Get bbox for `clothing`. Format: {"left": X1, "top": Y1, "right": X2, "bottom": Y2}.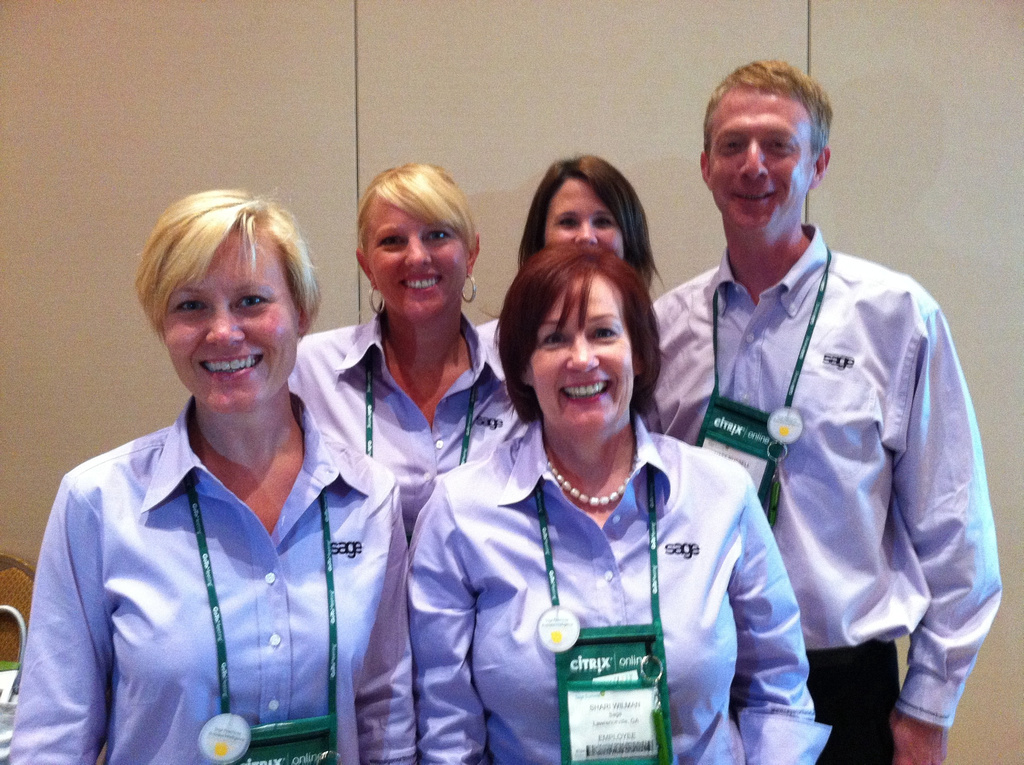
{"left": 637, "top": 209, "right": 1013, "bottom": 764}.
